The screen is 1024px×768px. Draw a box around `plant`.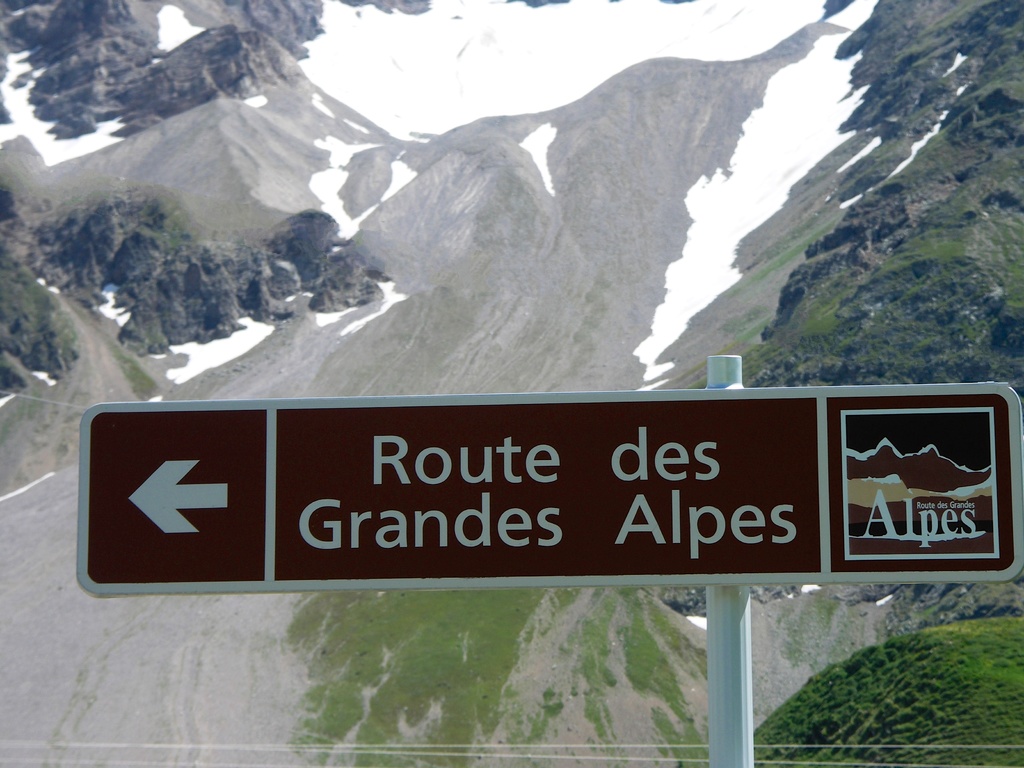
box=[272, 579, 721, 767].
